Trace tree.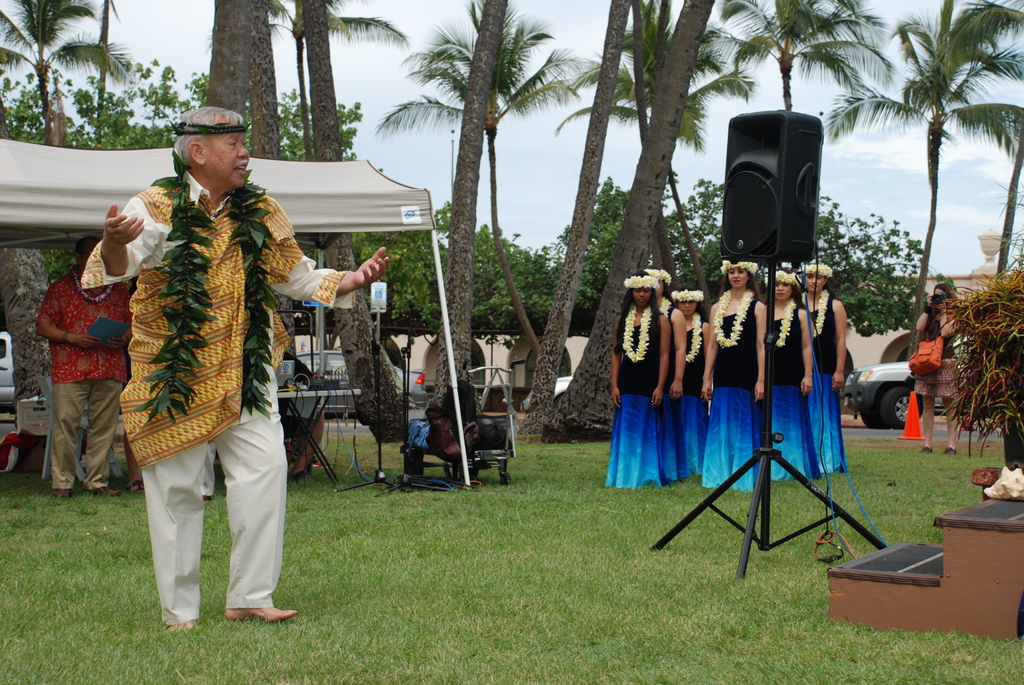
Traced to BBox(346, 201, 551, 336).
